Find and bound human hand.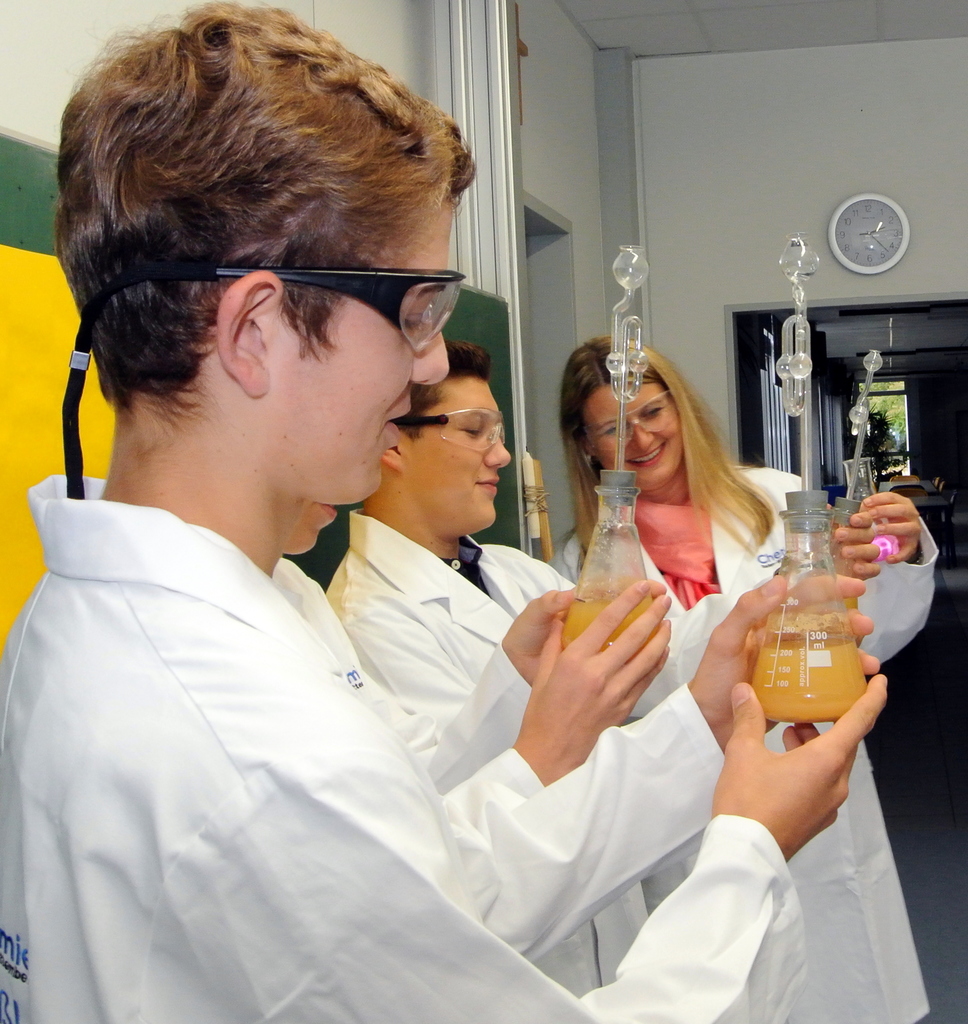
Bound: box(860, 489, 927, 564).
